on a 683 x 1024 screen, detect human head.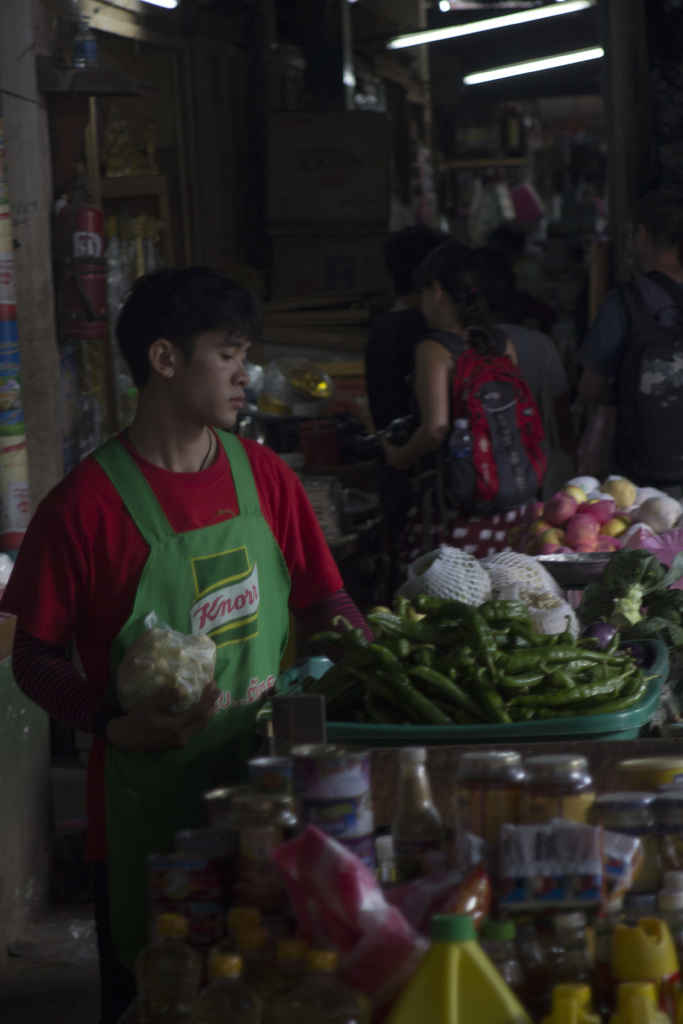
select_region(382, 225, 452, 300).
